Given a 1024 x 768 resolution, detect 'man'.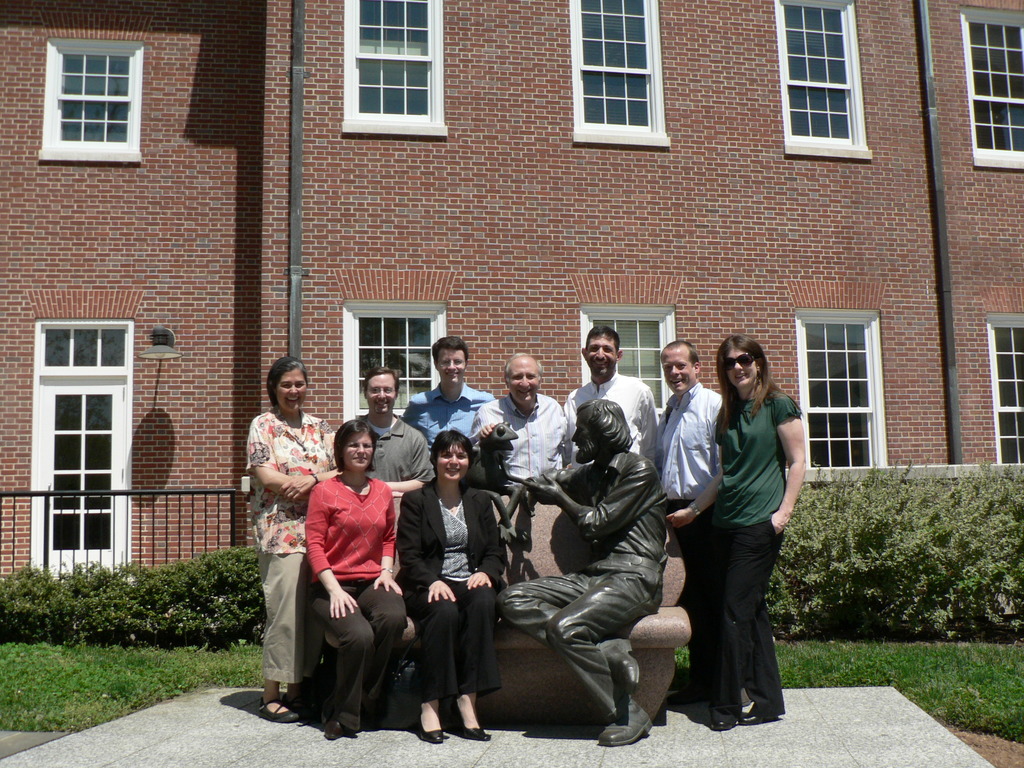
BBox(558, 324, 660, 485).
